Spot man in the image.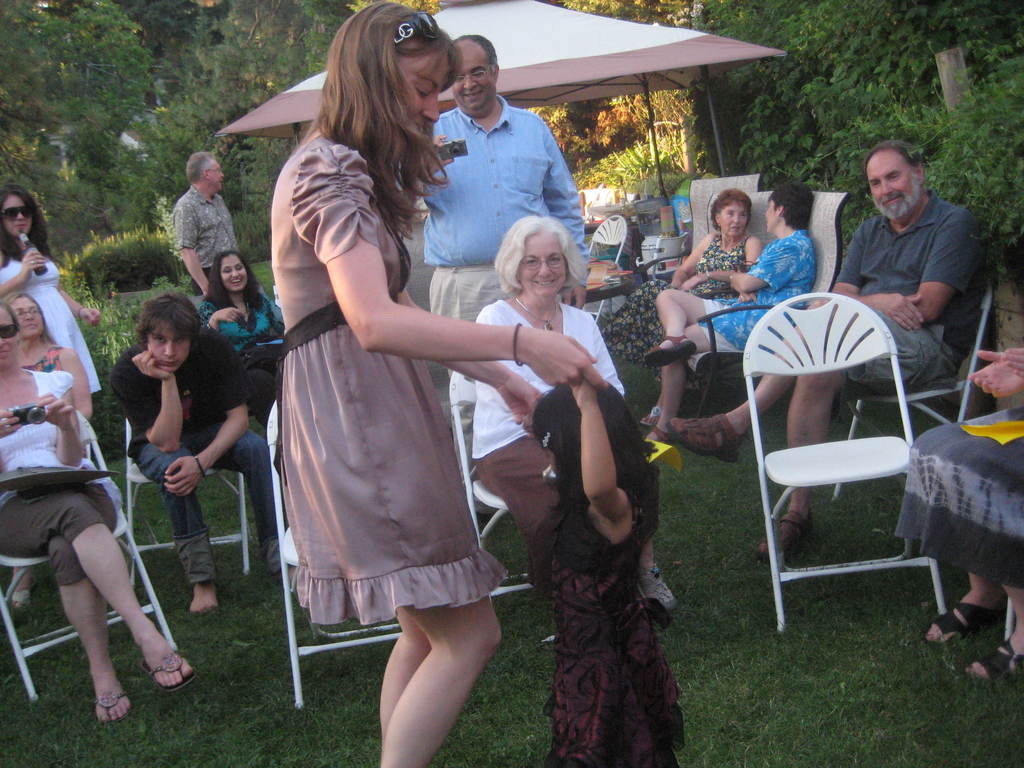
man found at box(171, 152, 239, 295).
